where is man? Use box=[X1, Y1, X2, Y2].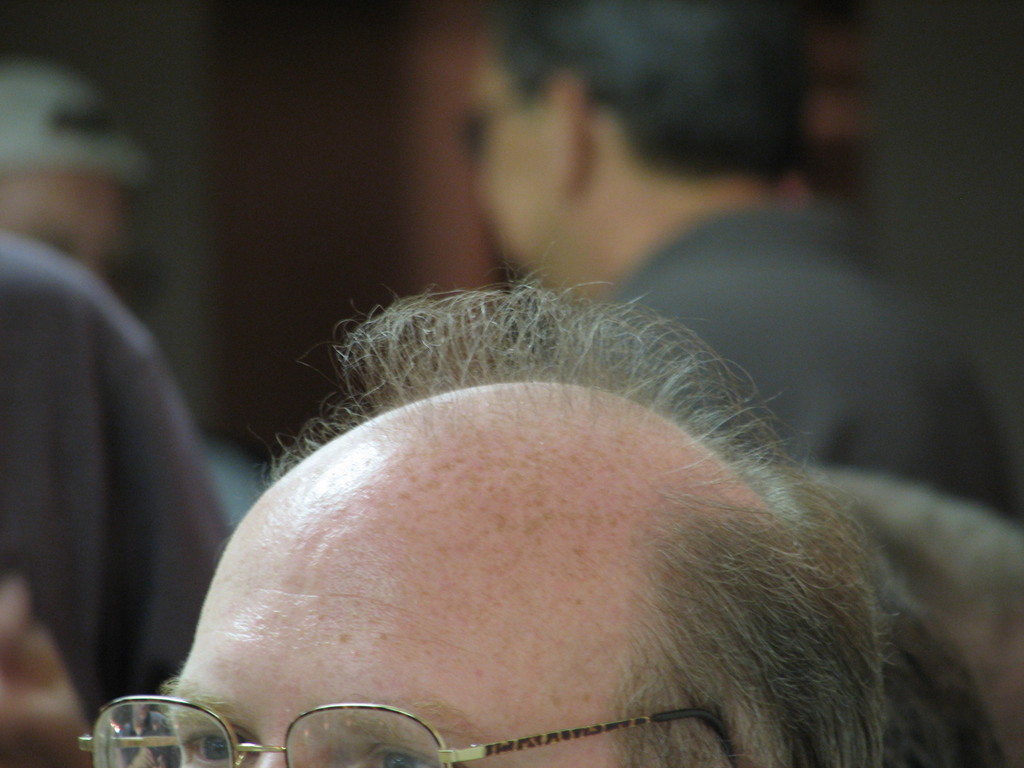
box=[98, 328, 1000, 765].
